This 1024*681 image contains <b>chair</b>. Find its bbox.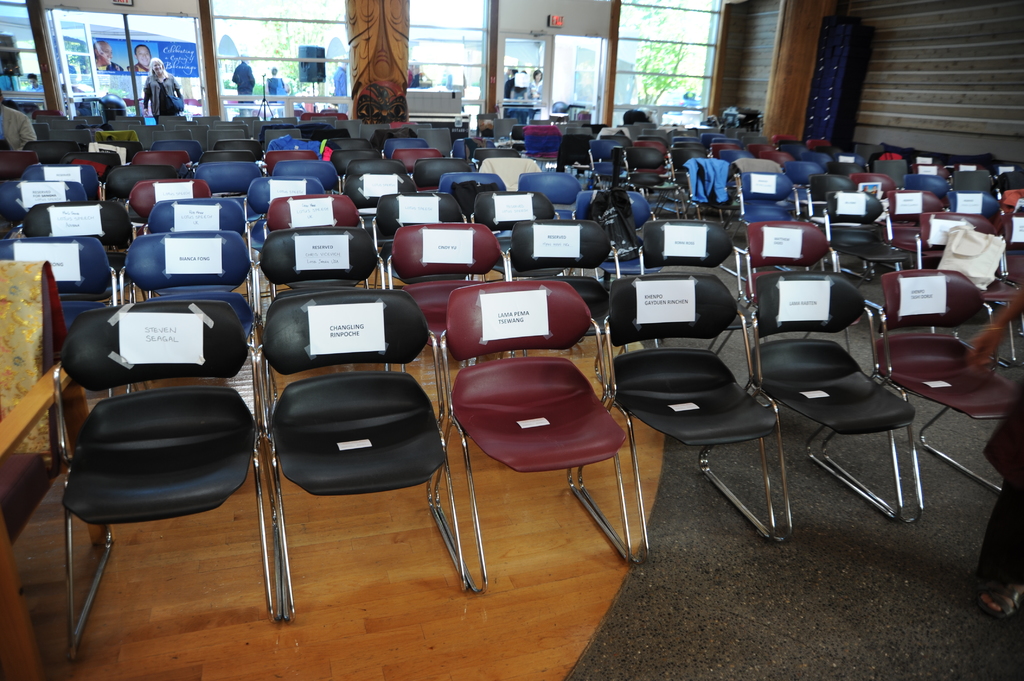
(260, 190, 378, 315).
